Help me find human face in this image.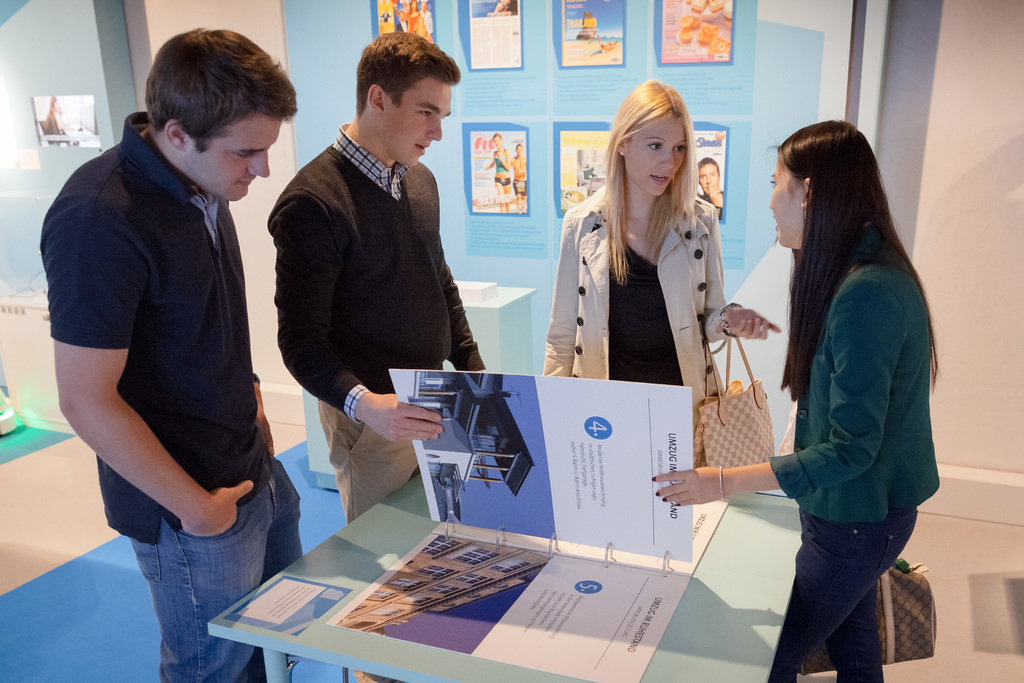
Found it: box=[624, 120, 690, 199].
